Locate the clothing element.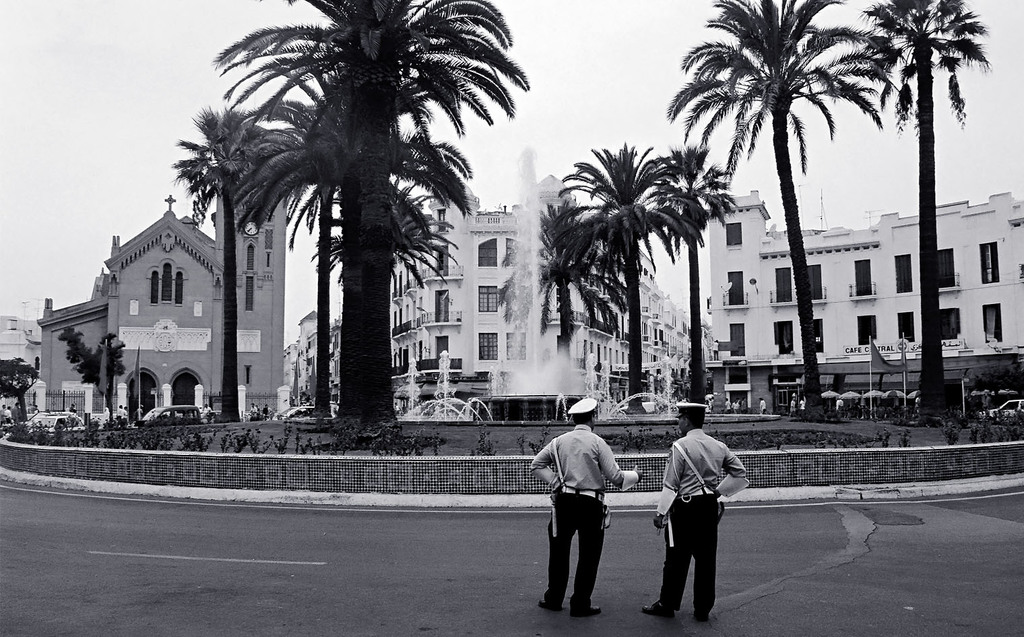
Element bbox: {"x1": 64, "y1": 407, "x2": 75, "y2": 413}.
